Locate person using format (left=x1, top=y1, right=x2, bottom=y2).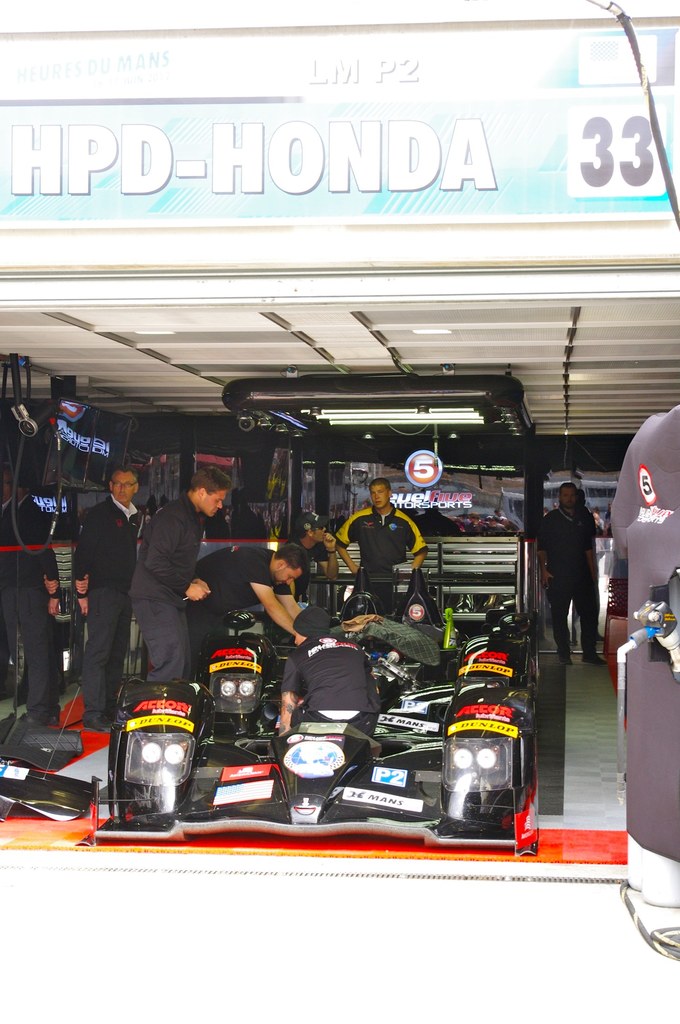
(left=345, top=485, right=428, bottom=637).
